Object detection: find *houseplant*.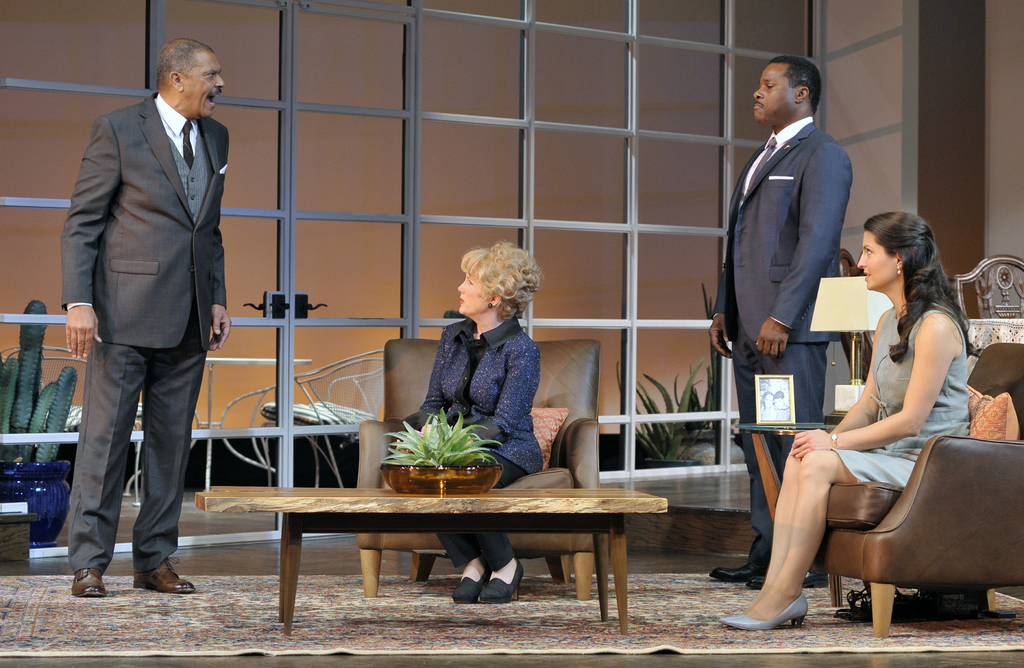
bbox(378, 410, 503, 502).
